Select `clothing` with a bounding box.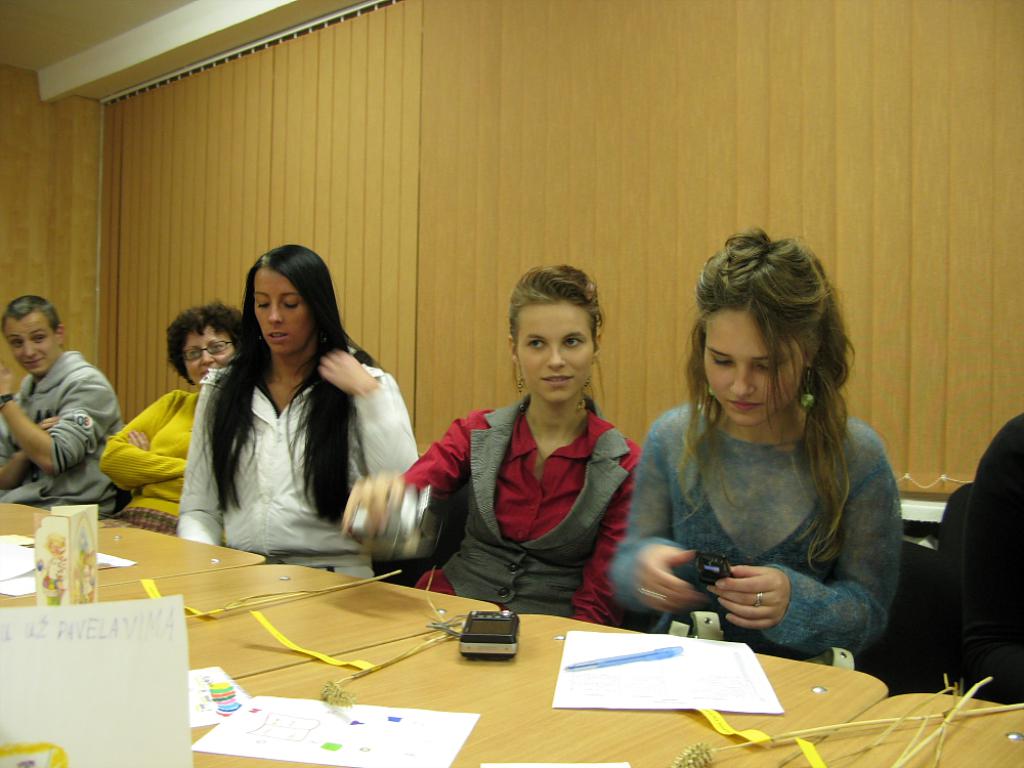
crop(0, 349, 127, 520).
